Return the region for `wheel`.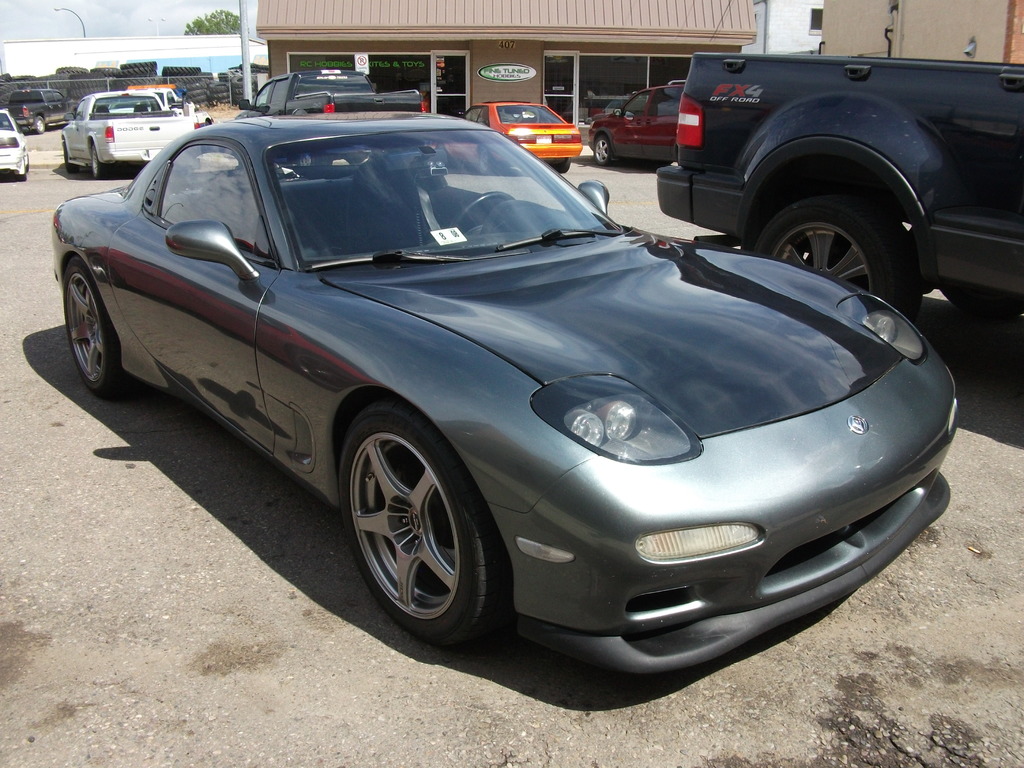
bbox(19, 163, 26, 182).
